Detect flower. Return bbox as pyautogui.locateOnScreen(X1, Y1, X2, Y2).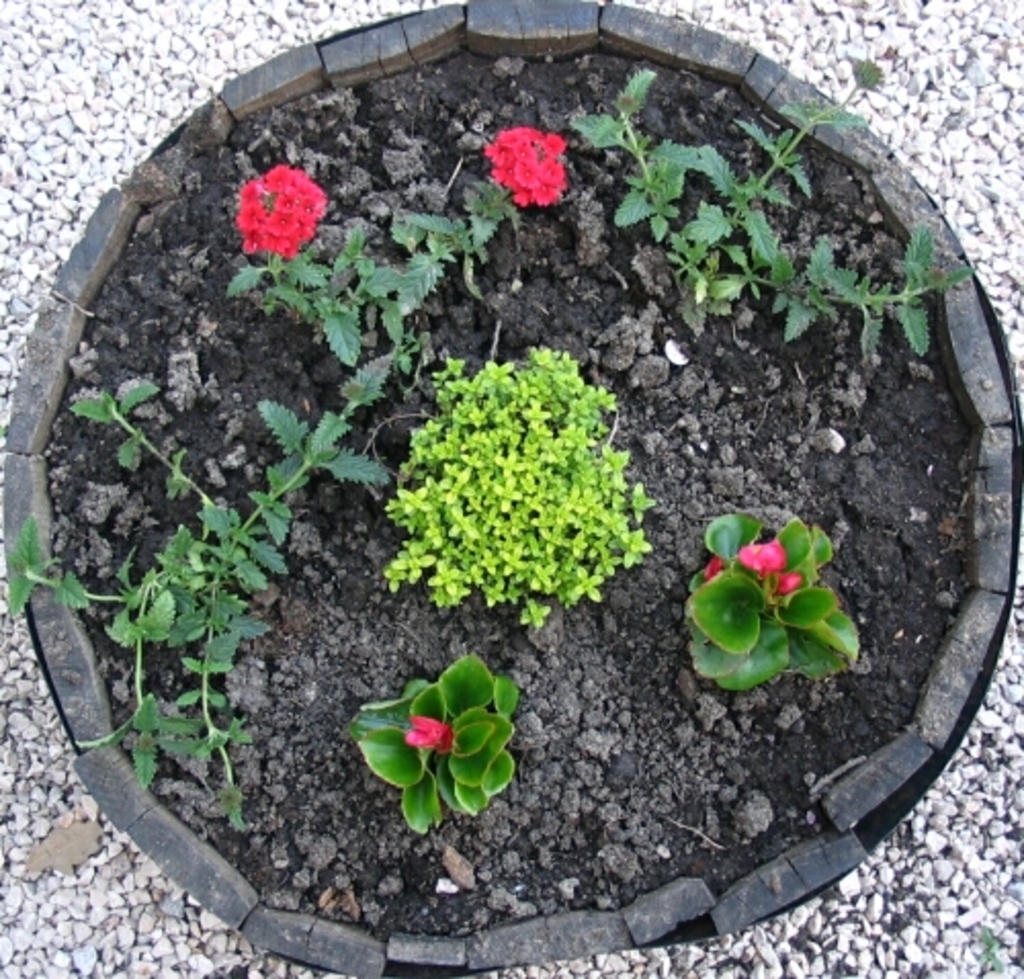
pyautogui.locateOnScreen(485, 125, 567, 207).
